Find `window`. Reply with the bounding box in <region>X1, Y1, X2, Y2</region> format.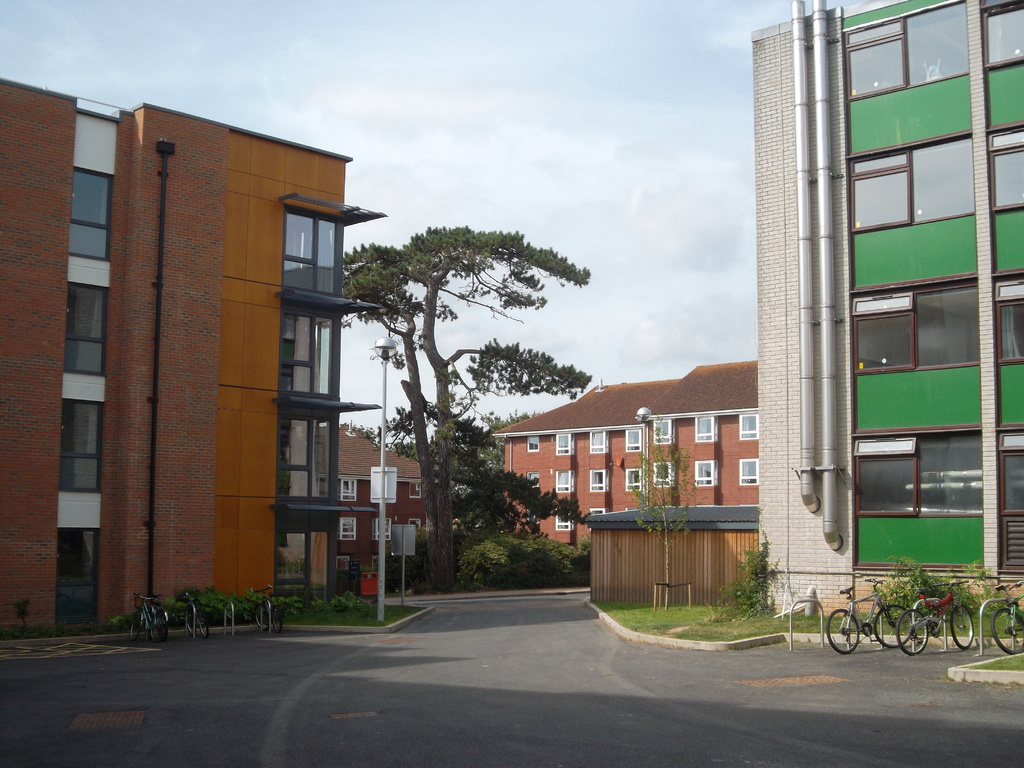
<region>589, 430, 609, 451</region>.
